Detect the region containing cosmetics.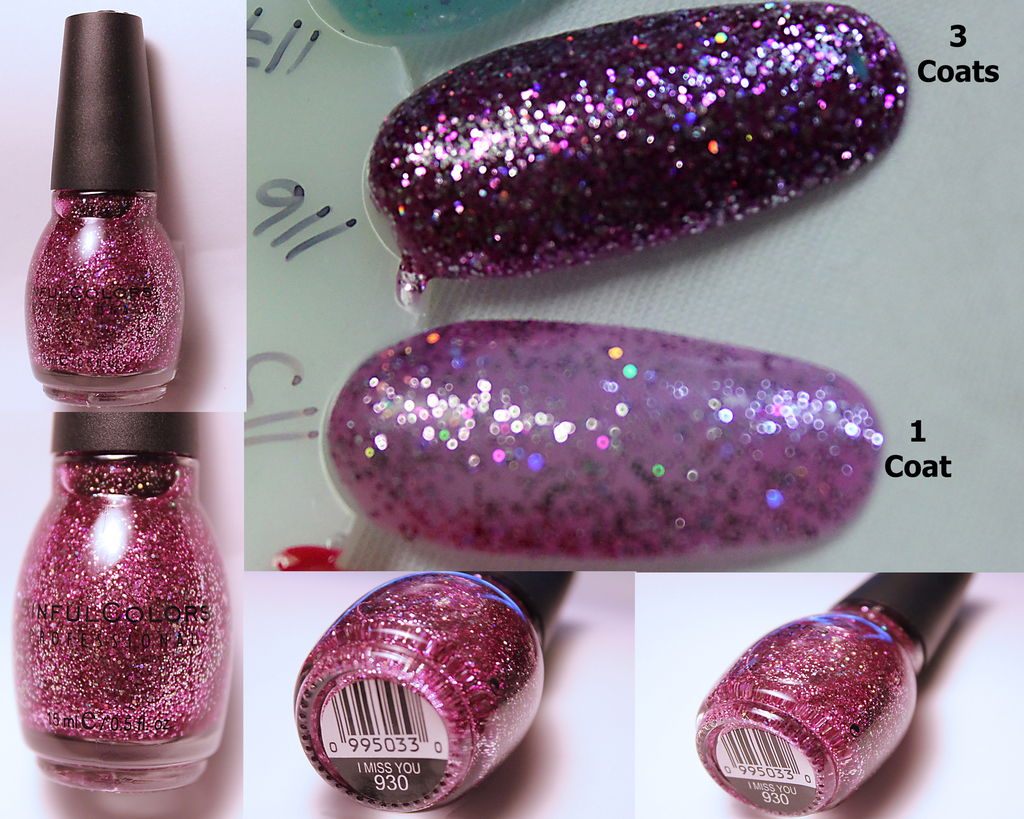
bbox=[11, 413, 234, 796].
